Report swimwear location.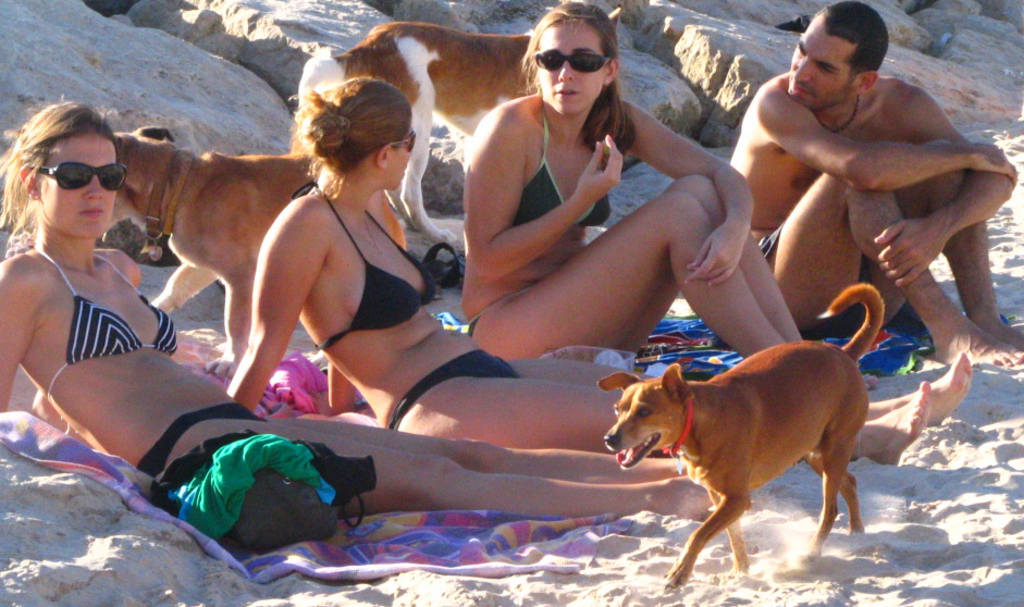
Report: [left=136, top=398, right=263, bottom=474].
